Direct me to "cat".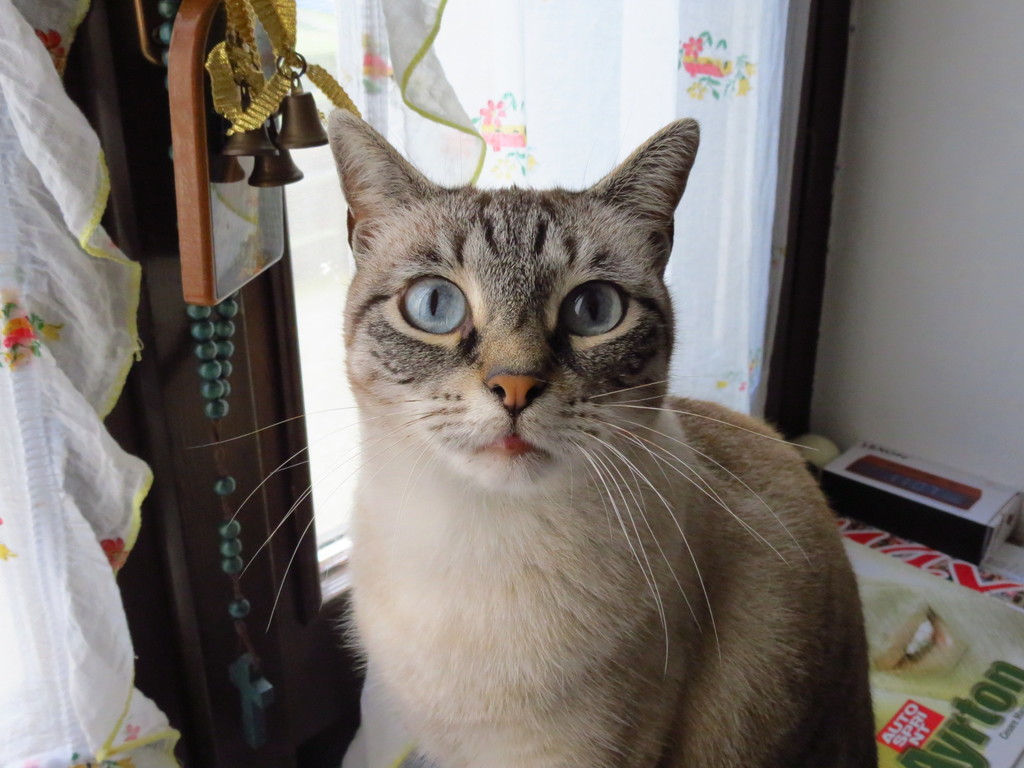
Direction: locate(181, 108, 873, 767).
